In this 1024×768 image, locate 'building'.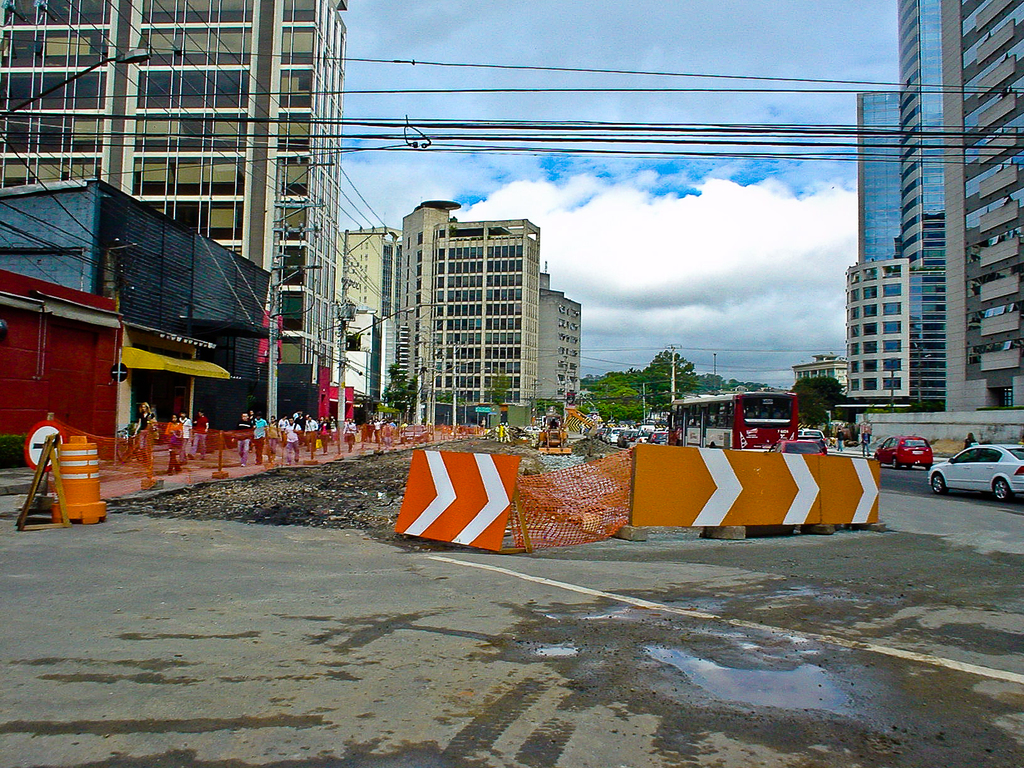
Bounding box: detection(845, 0, 1019, 410).
